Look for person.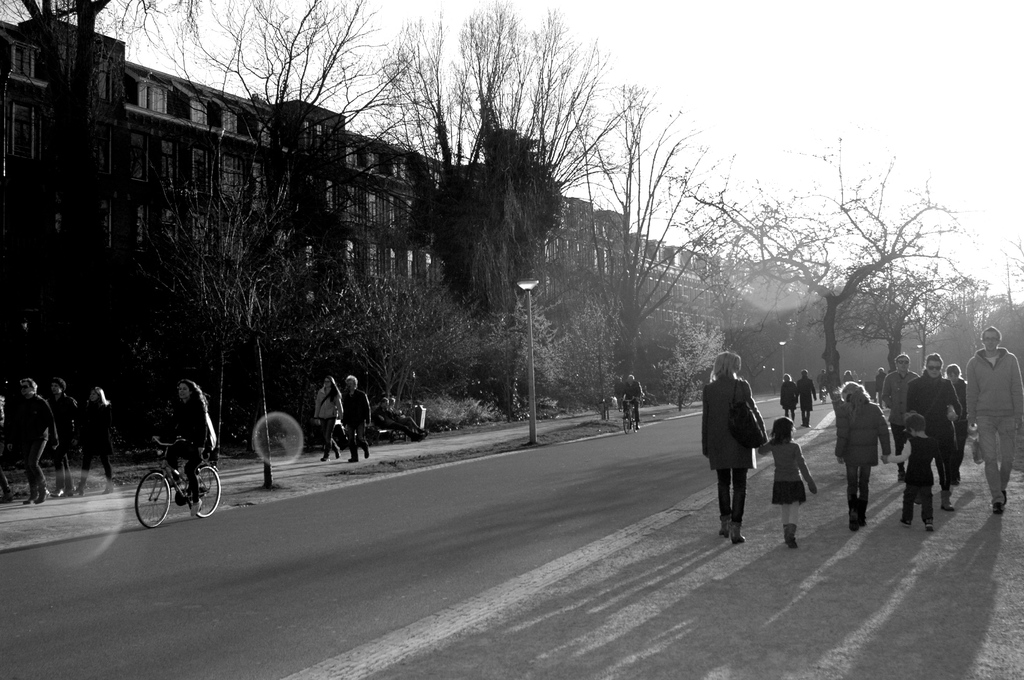
Found: box(882, 351, 916, 481).
